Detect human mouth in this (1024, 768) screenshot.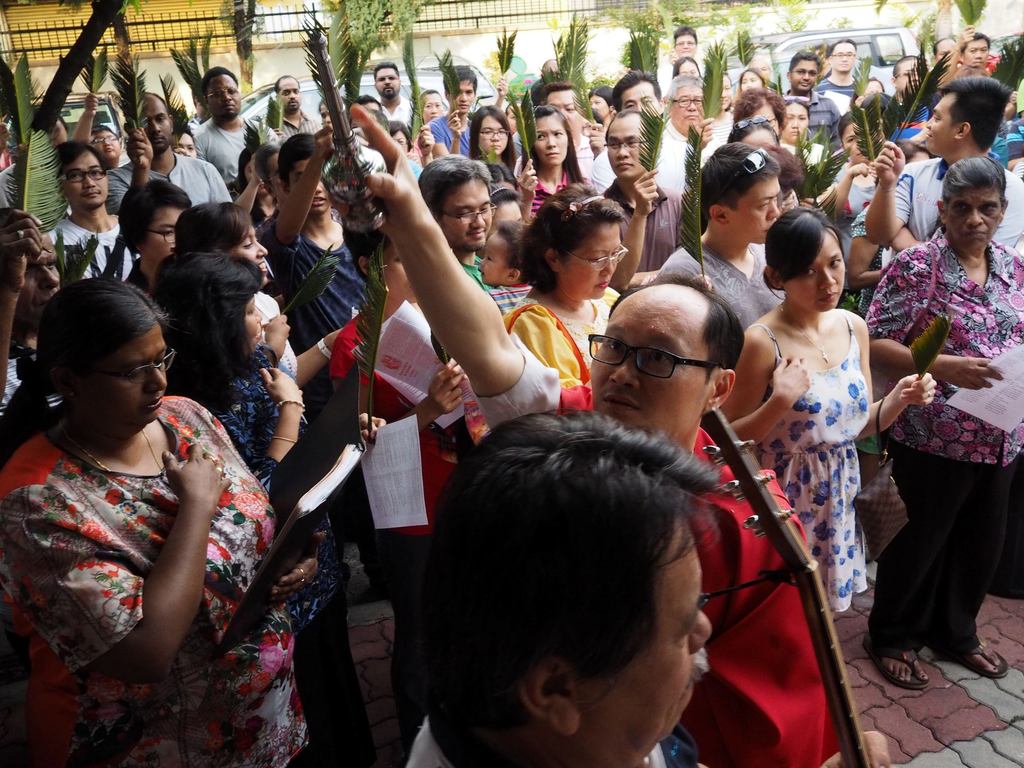
Detection: detection(605, 388, 640, 415).
